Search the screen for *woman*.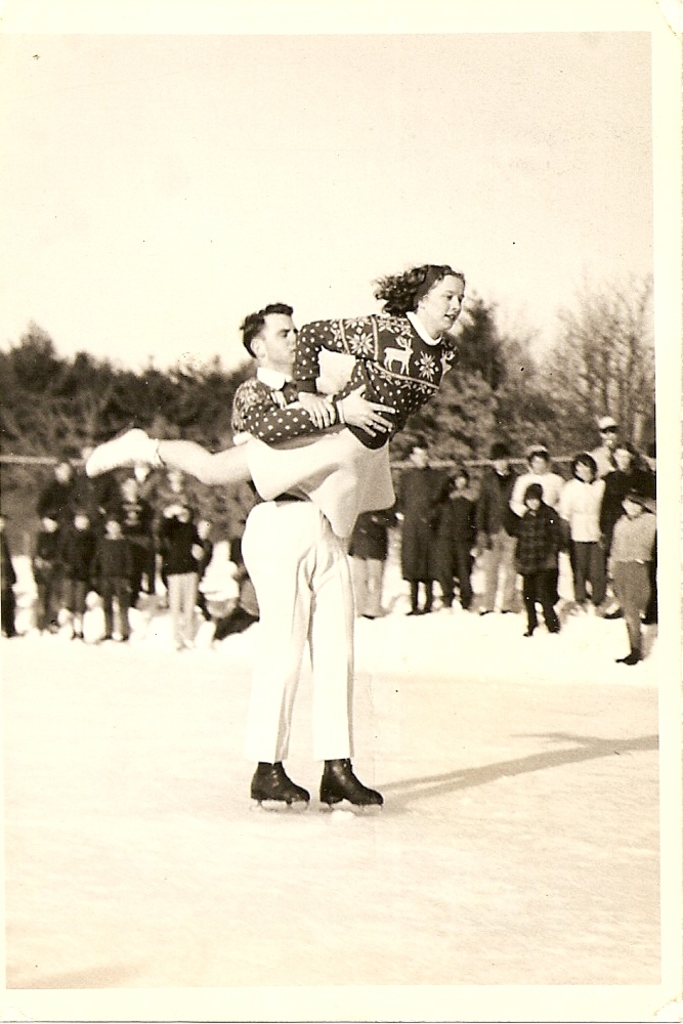
Found at BBox(561, 447, 604, 612).
